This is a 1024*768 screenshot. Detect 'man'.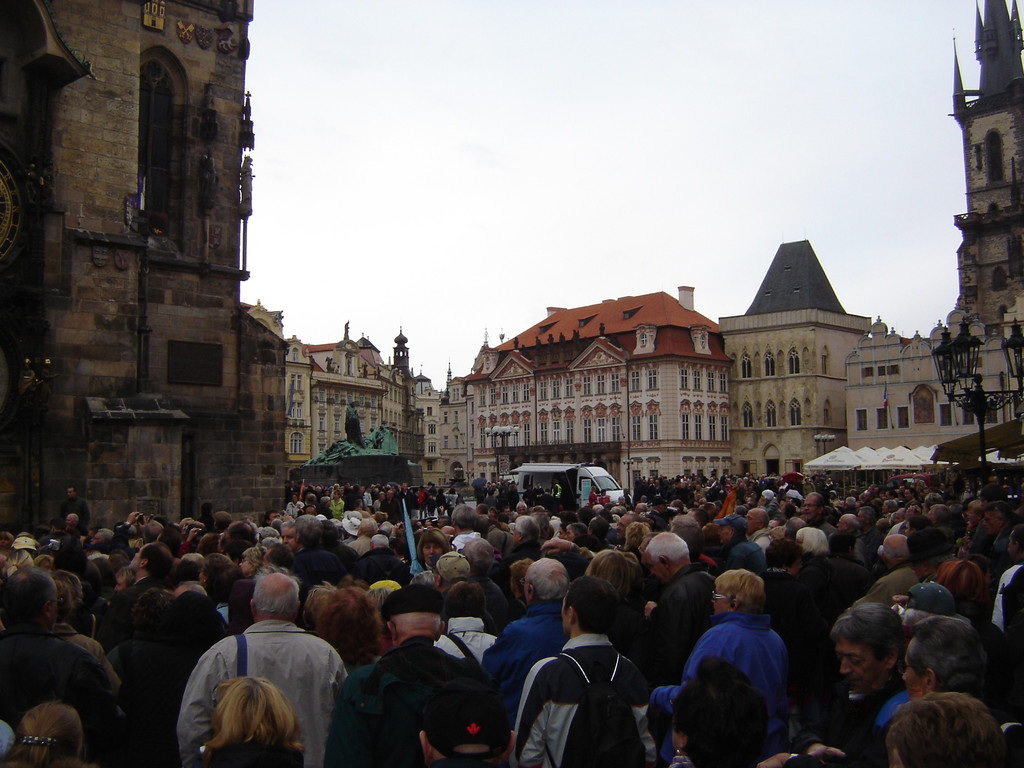
box=[986, 500, 1021, 596].
